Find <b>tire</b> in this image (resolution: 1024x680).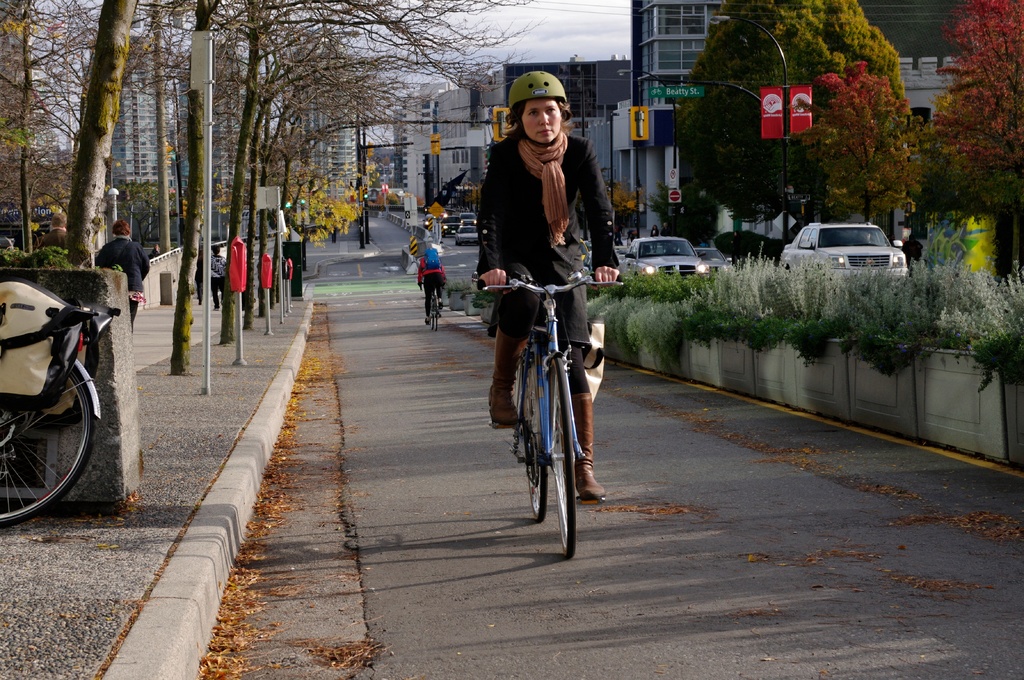
[x1=0, y1=355, x2=106, y2=528].
